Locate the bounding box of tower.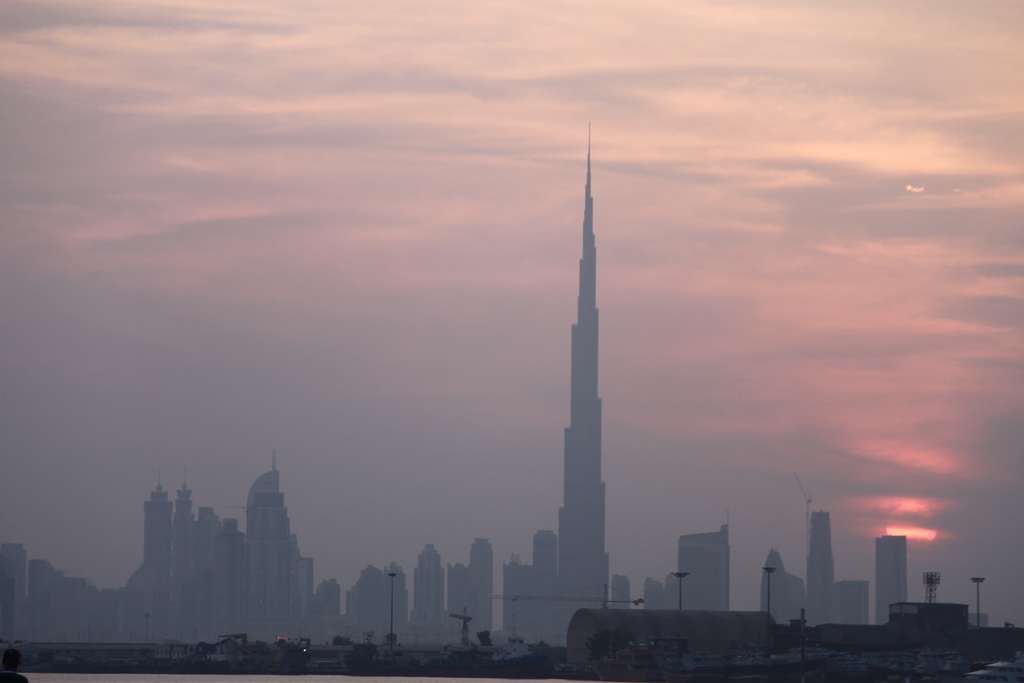
Bounding box: box=[143, 479, 179, 563].
